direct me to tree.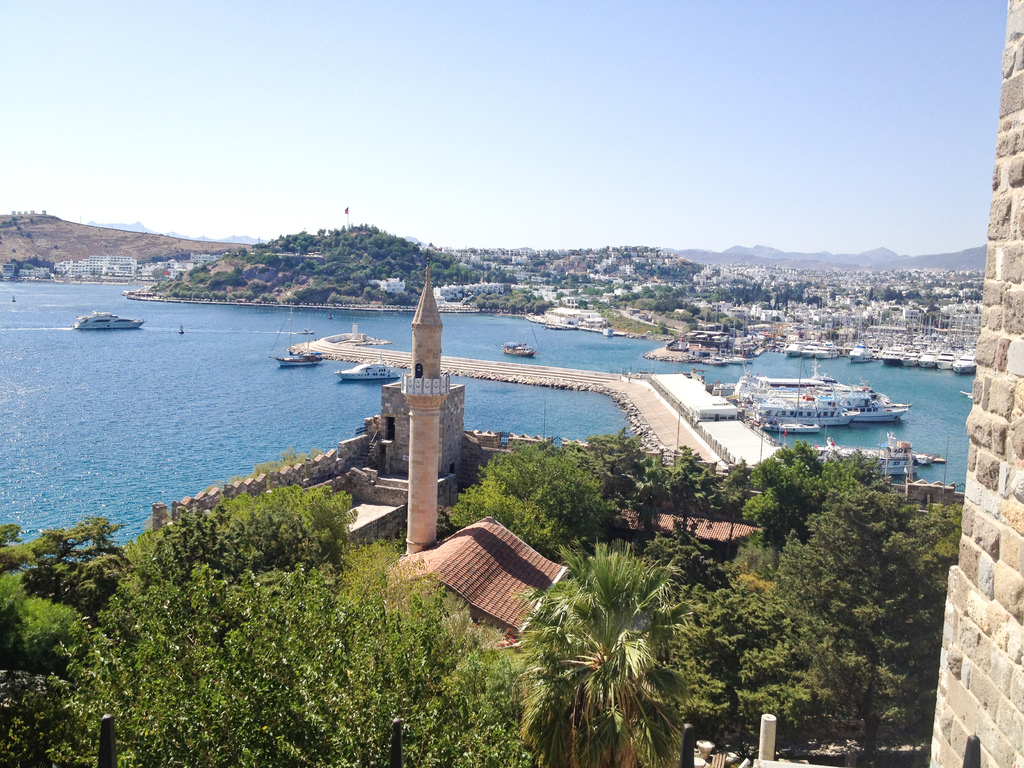
Direction: detection(657, 583, 819, 754).
